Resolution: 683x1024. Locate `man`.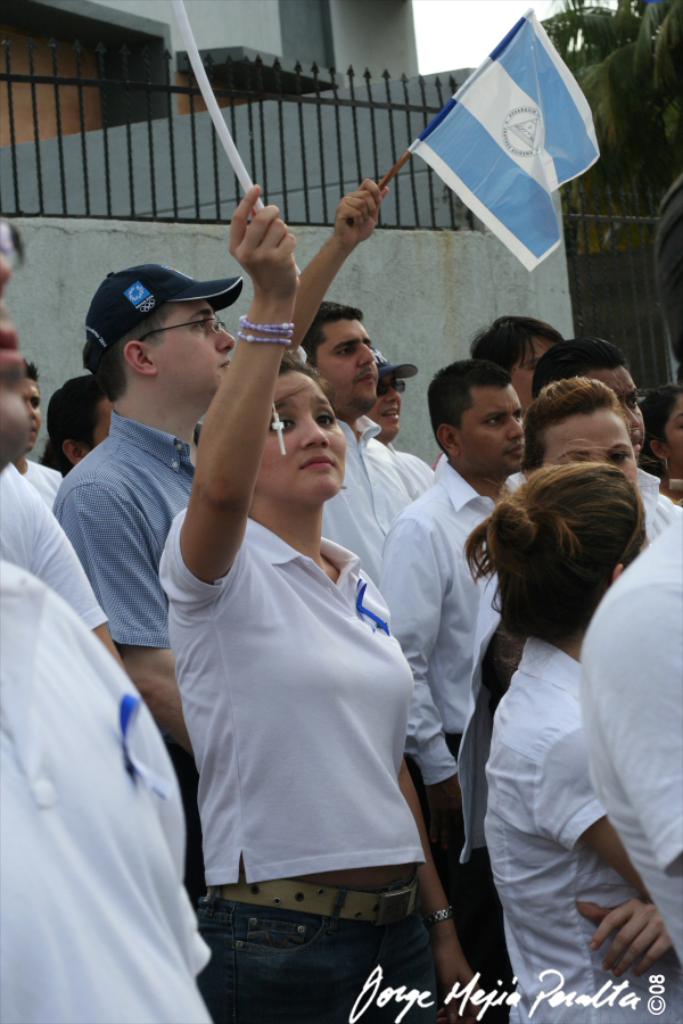
[left=0, top=461, right=130, bottom=670].
